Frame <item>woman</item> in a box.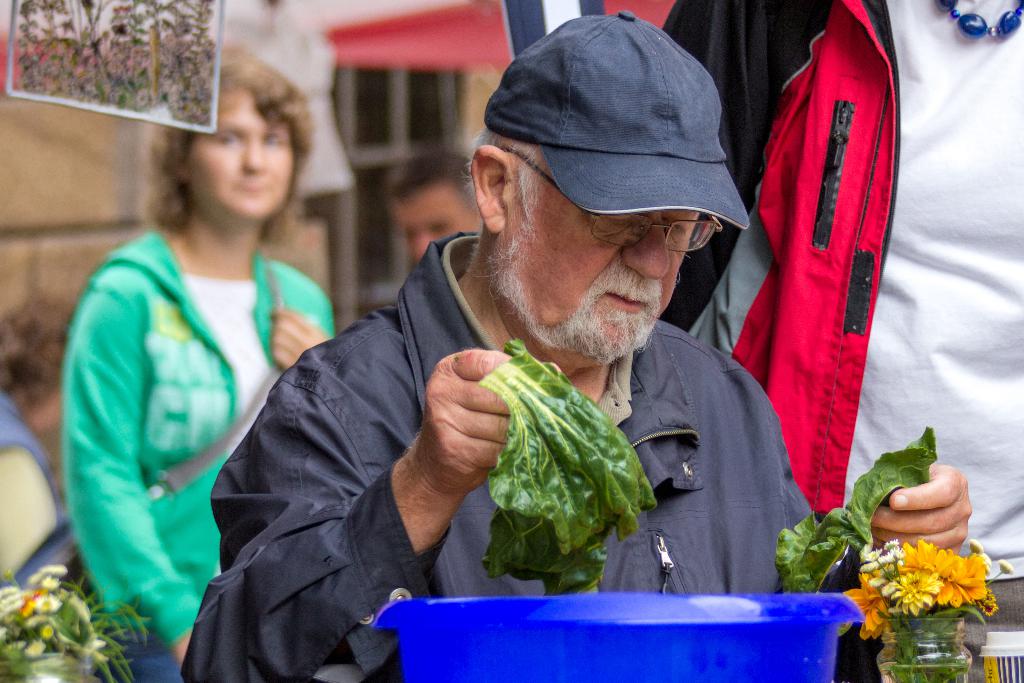
[left=42, top=76, right=346, bottom=655].
